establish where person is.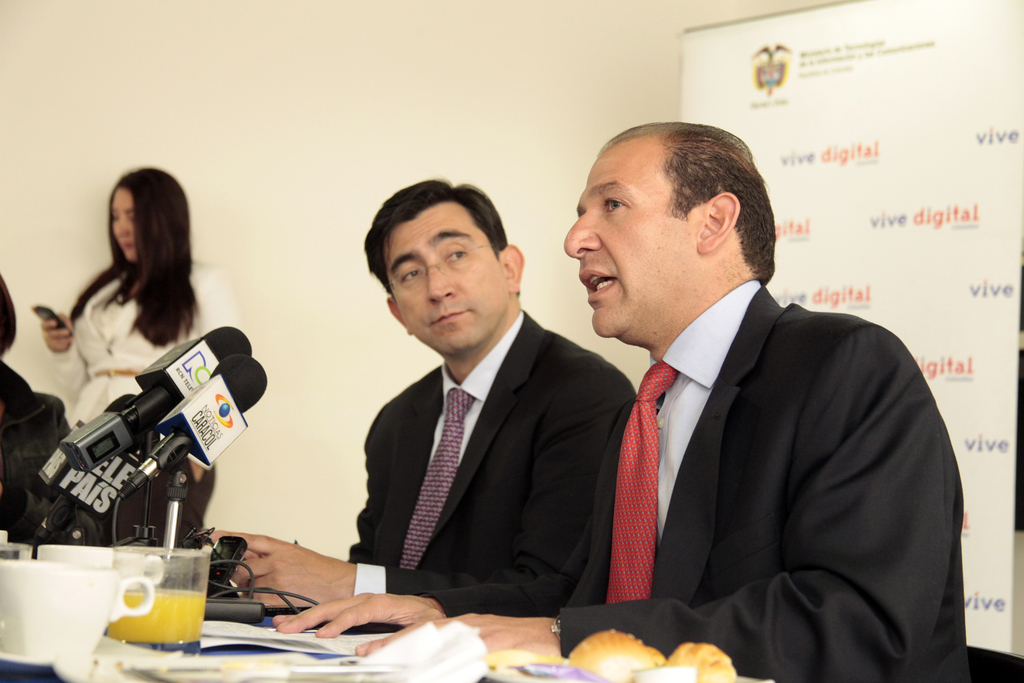
Established at <region>41, 168, 220, 538</region>.
